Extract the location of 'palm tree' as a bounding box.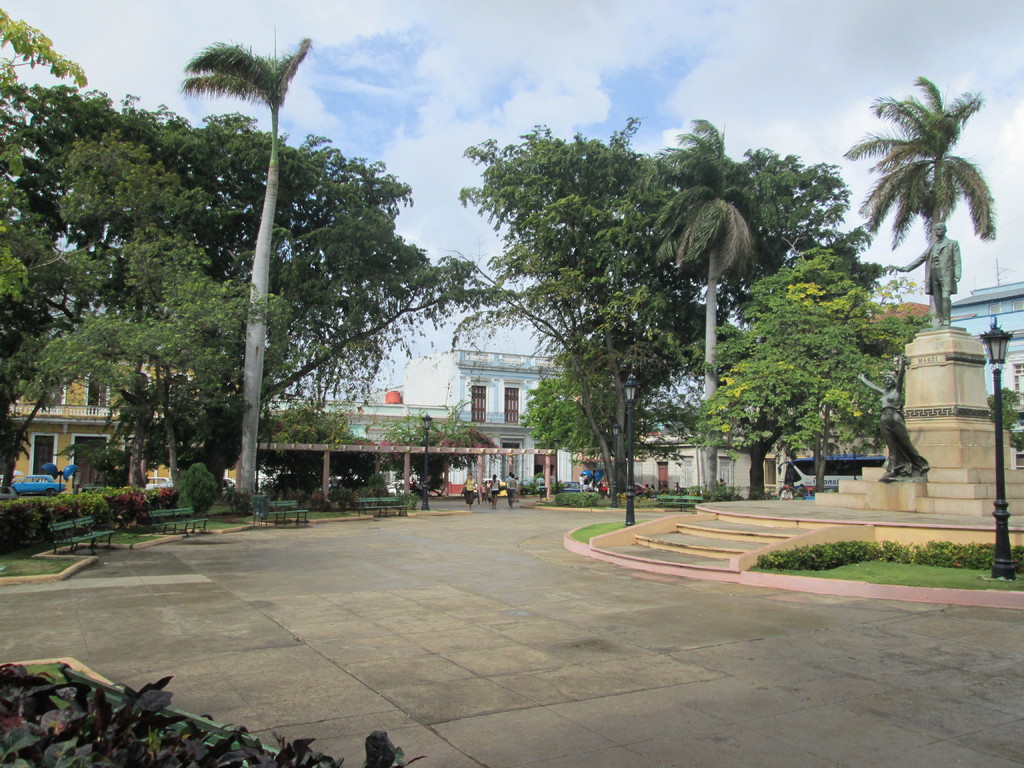
179 13 308 497.
